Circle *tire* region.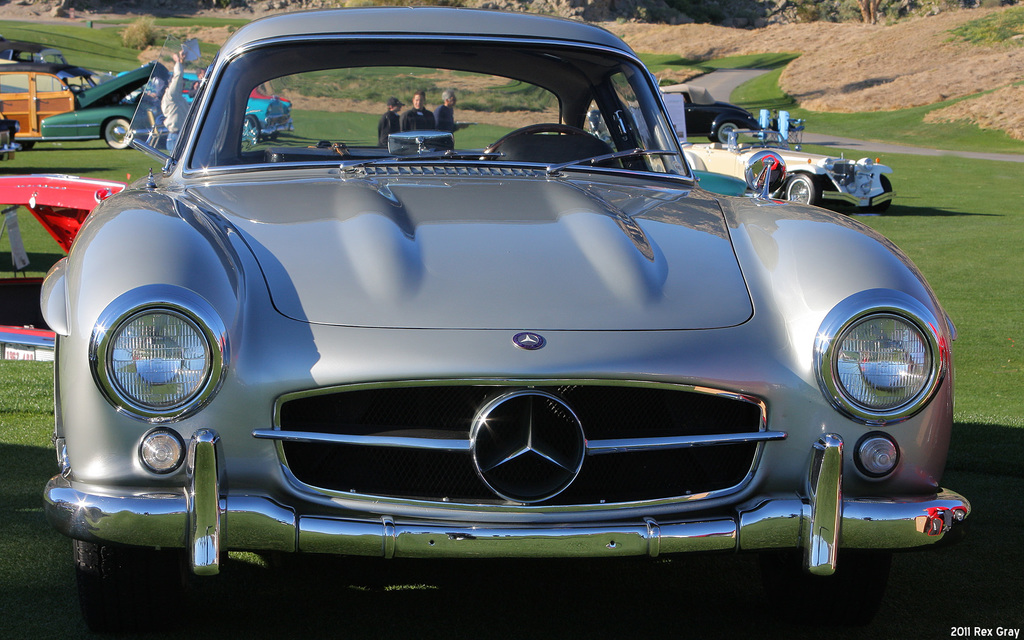
Region: pyautogui.locateOnScreen(785, 173, 822, 204).
